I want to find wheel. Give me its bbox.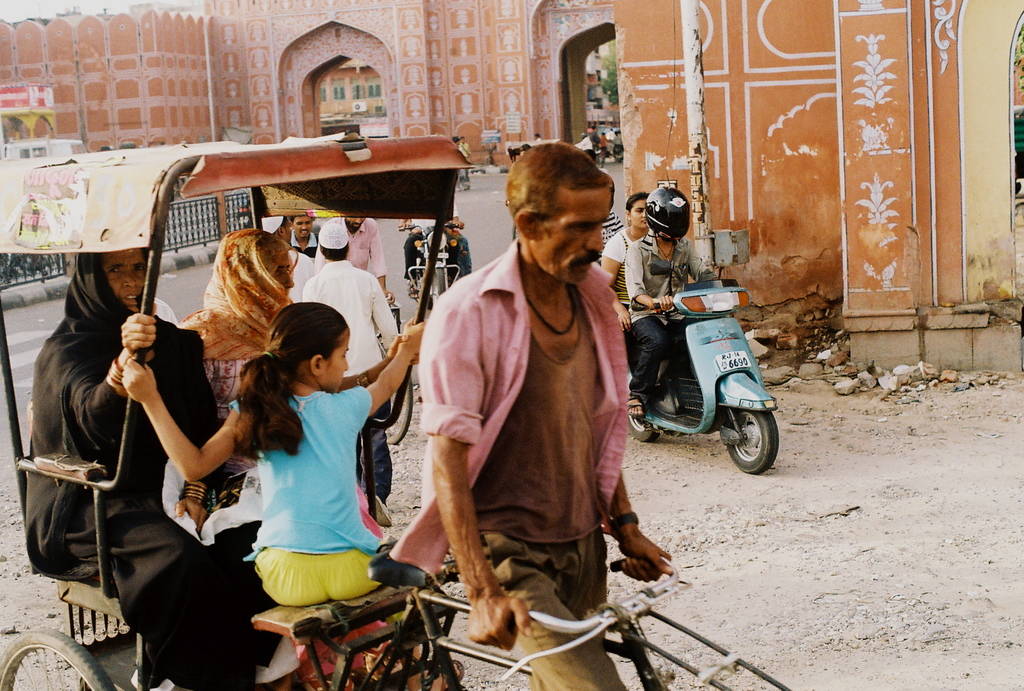
detection(432, 271, 444, 294).
